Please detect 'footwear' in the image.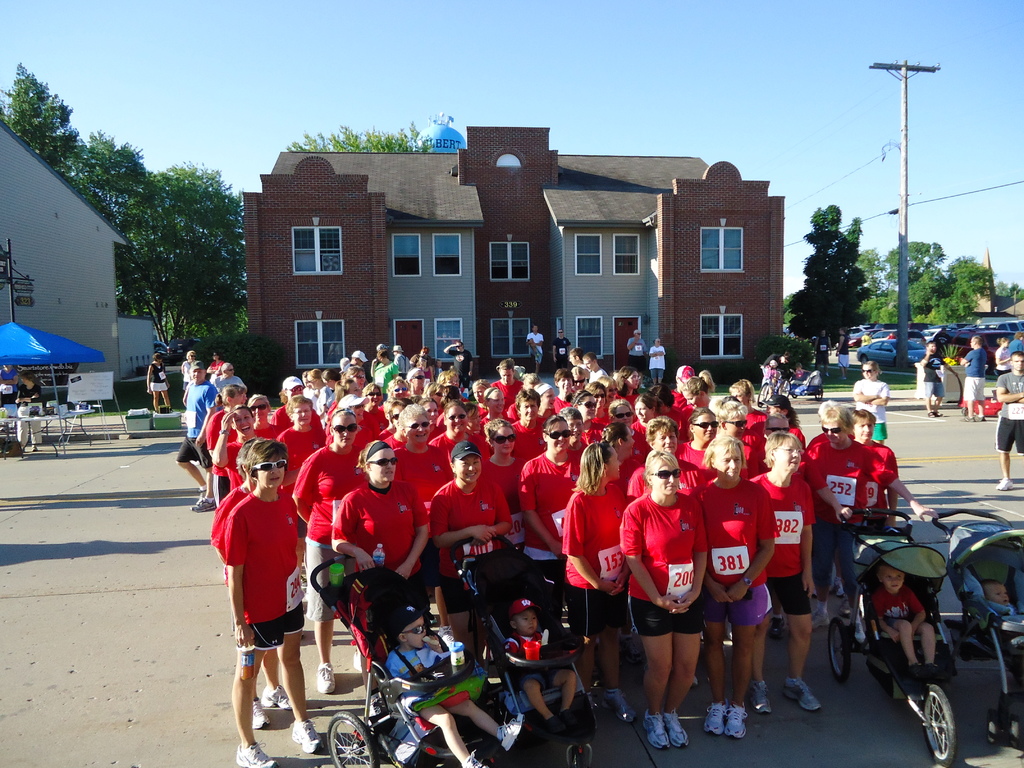
908:658:927:688.
